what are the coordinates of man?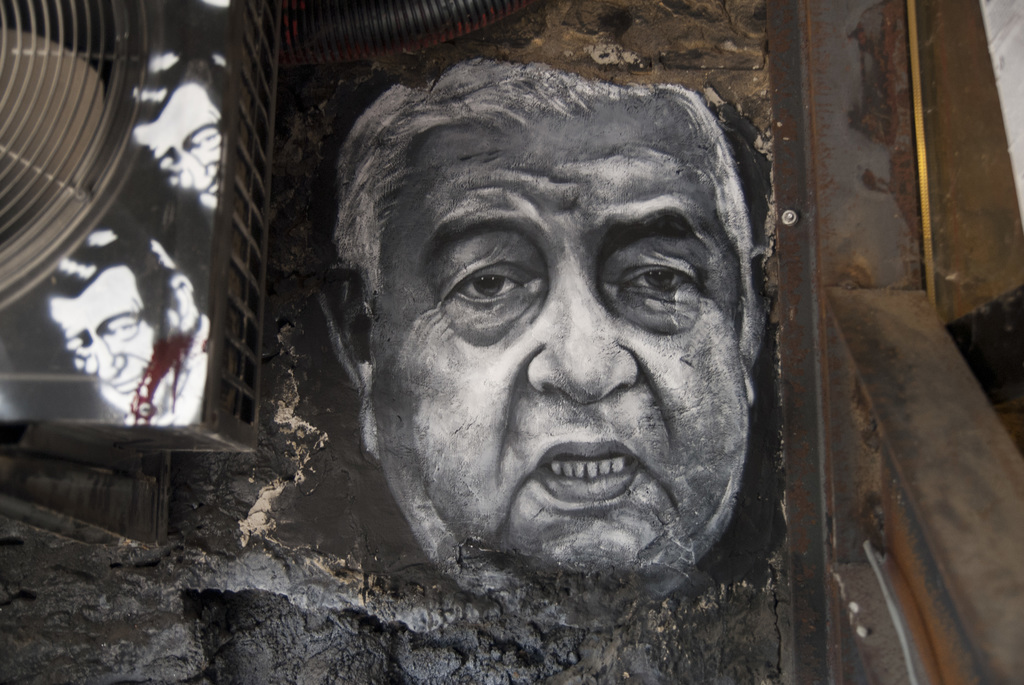
bbox=(47, 224, 219, 427).
